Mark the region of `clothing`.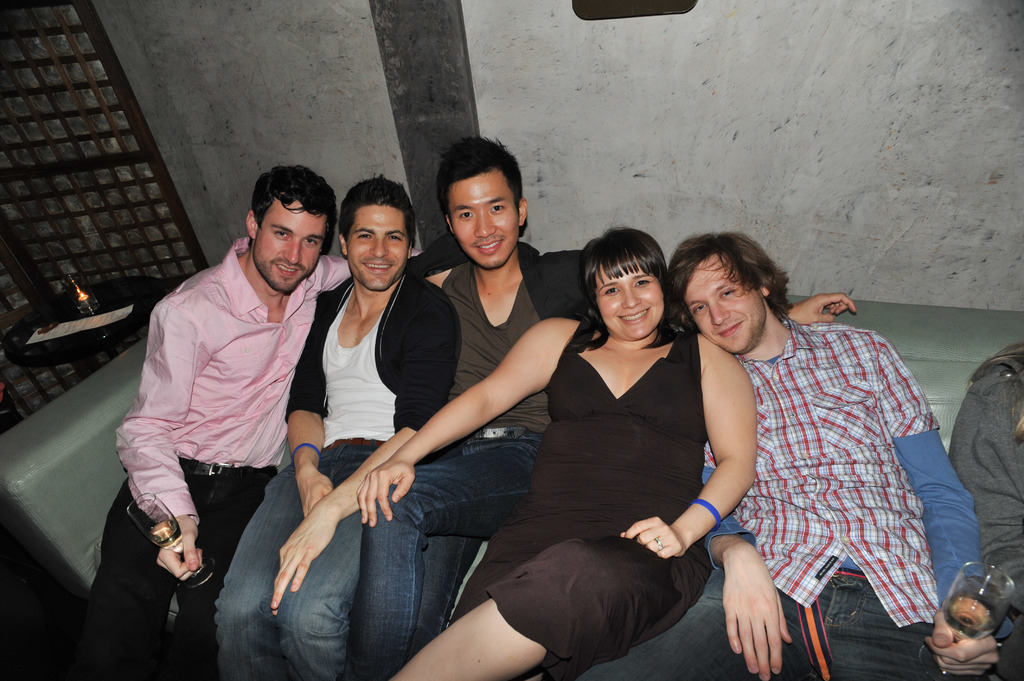
Region: 452/328/720/680.
